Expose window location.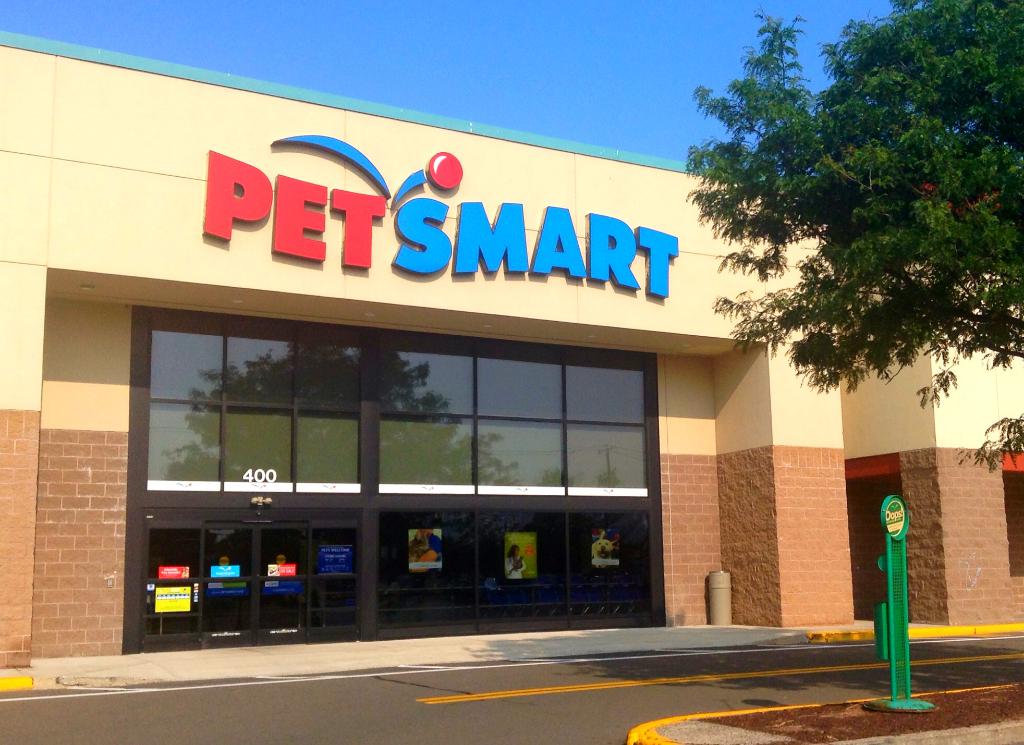
Exposed at (left=143, top=277, right=648, bottom=637).
